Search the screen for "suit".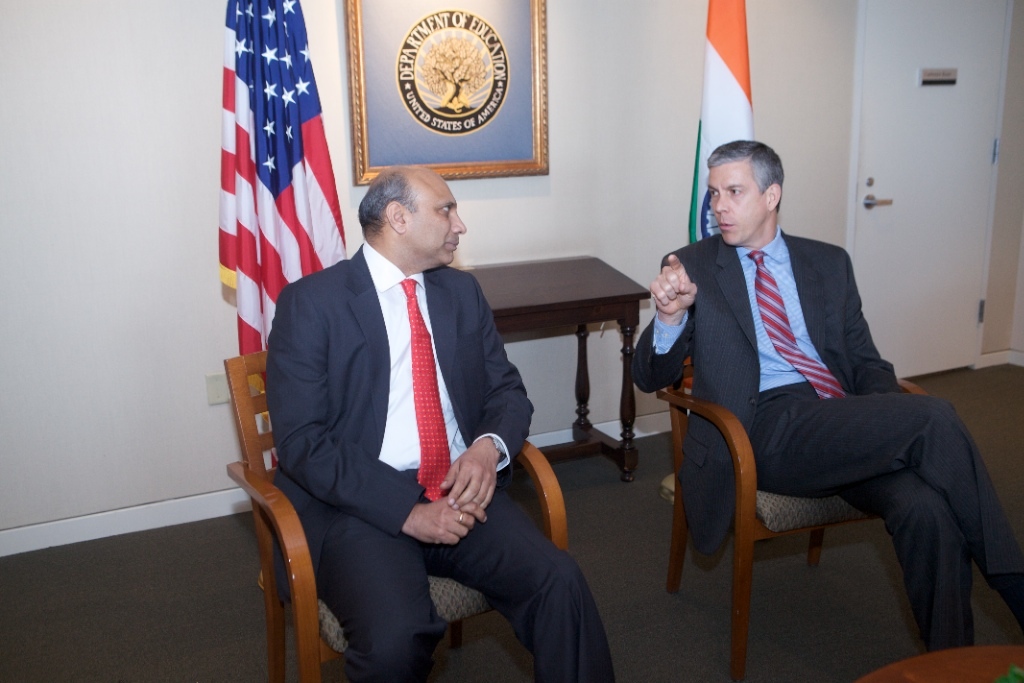
Found at [622,228,1023,653].
